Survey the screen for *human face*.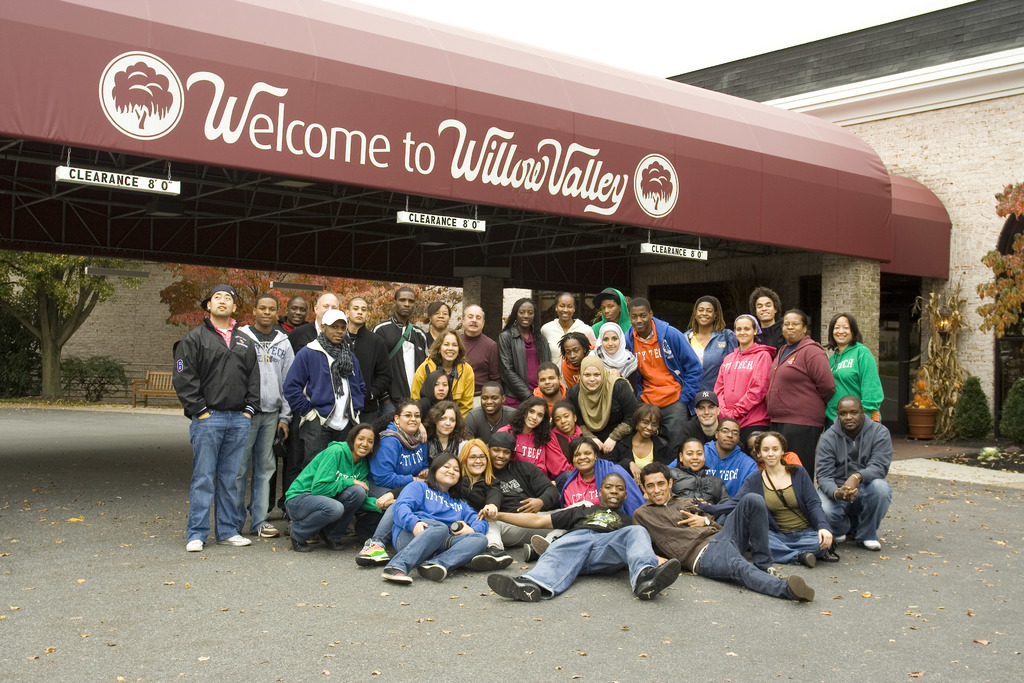
Survey found: select_region(541, 369, 557, 395).
